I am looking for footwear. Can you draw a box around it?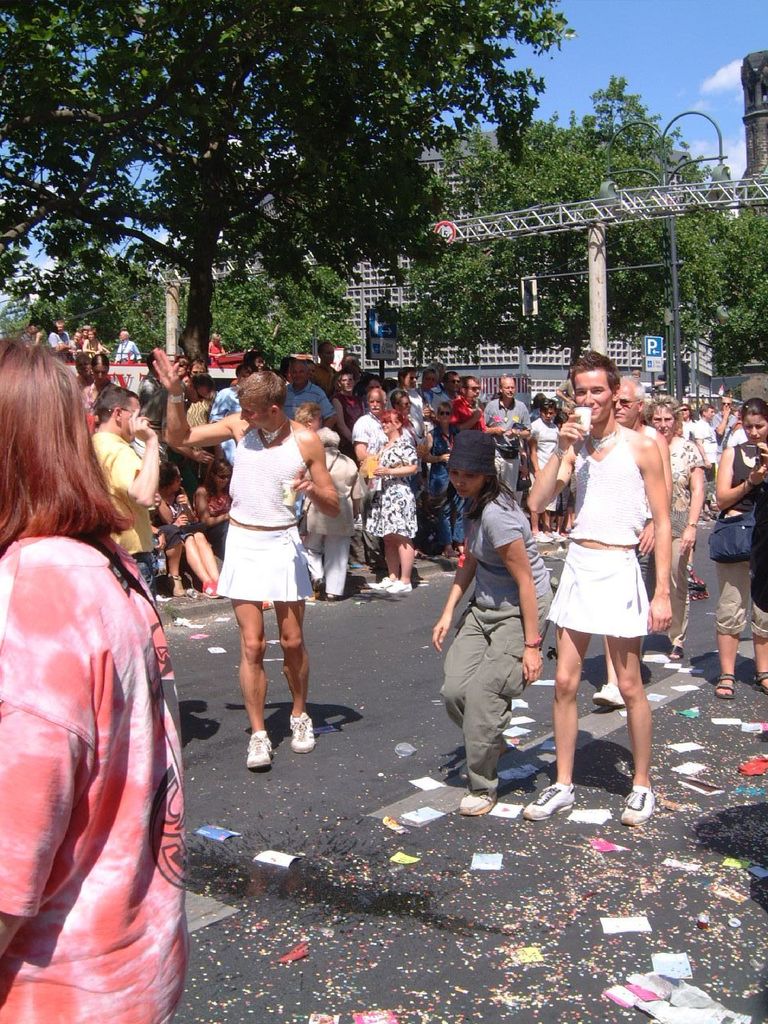
Sure, the bounding box is [388, 574, 414, 596].
